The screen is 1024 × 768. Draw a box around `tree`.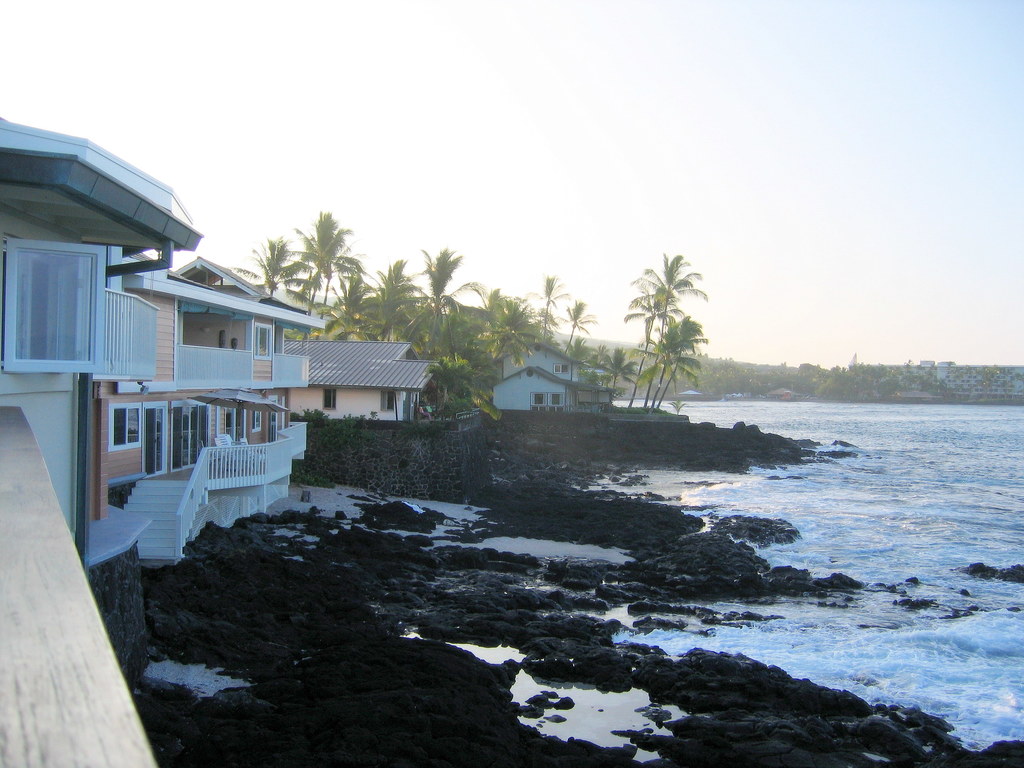
locate(316, 271, 385, 346).
